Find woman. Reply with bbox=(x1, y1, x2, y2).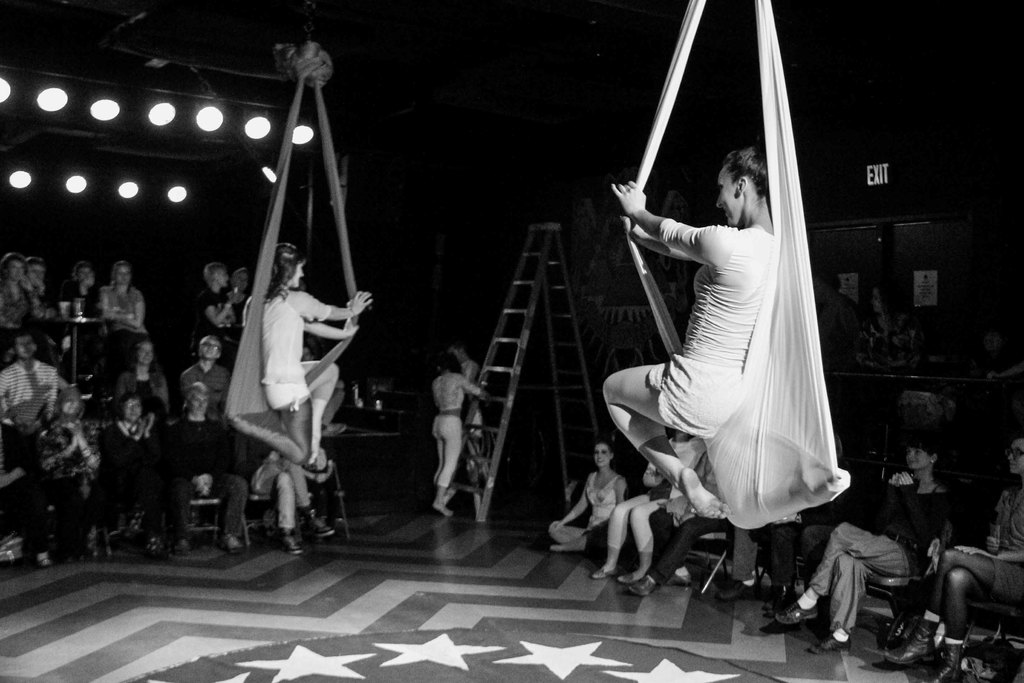
bbox=(428, 352, 484, 520).
